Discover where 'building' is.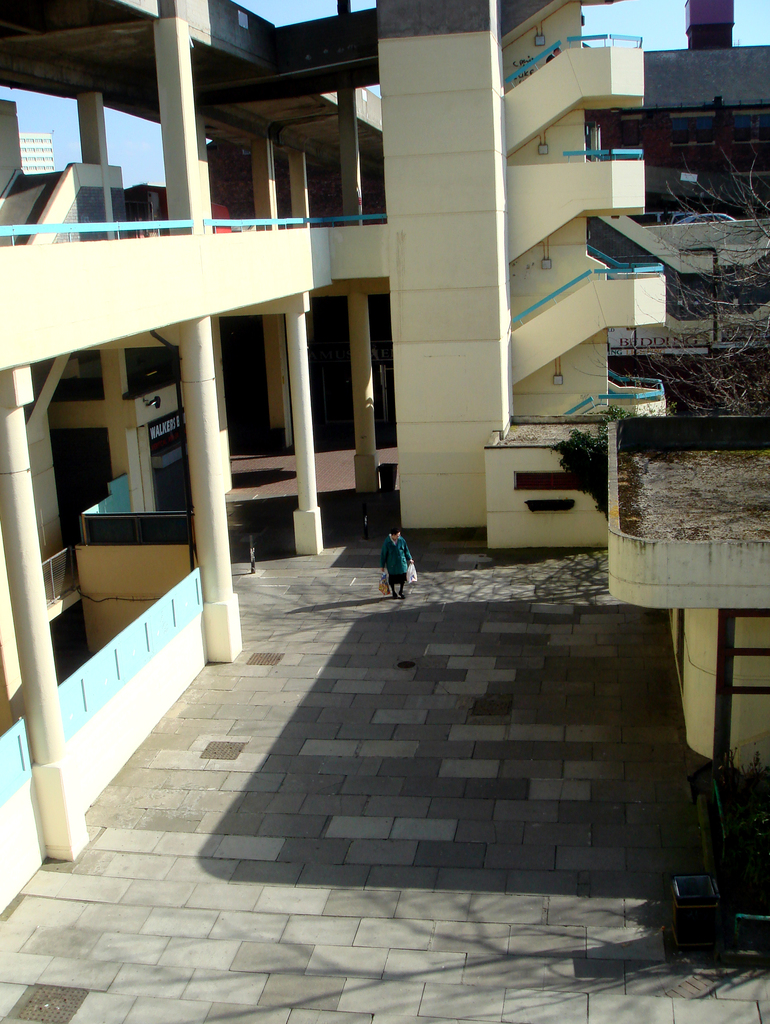
Discovered at (22, 133, 55, 172).
